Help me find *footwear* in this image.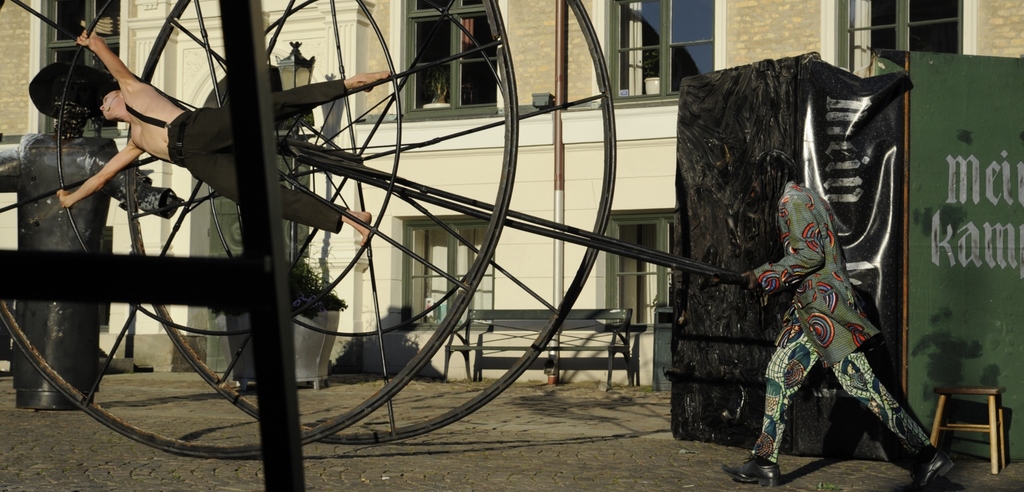
Found it: (left=719, top=453, right=783, bottom=479).
